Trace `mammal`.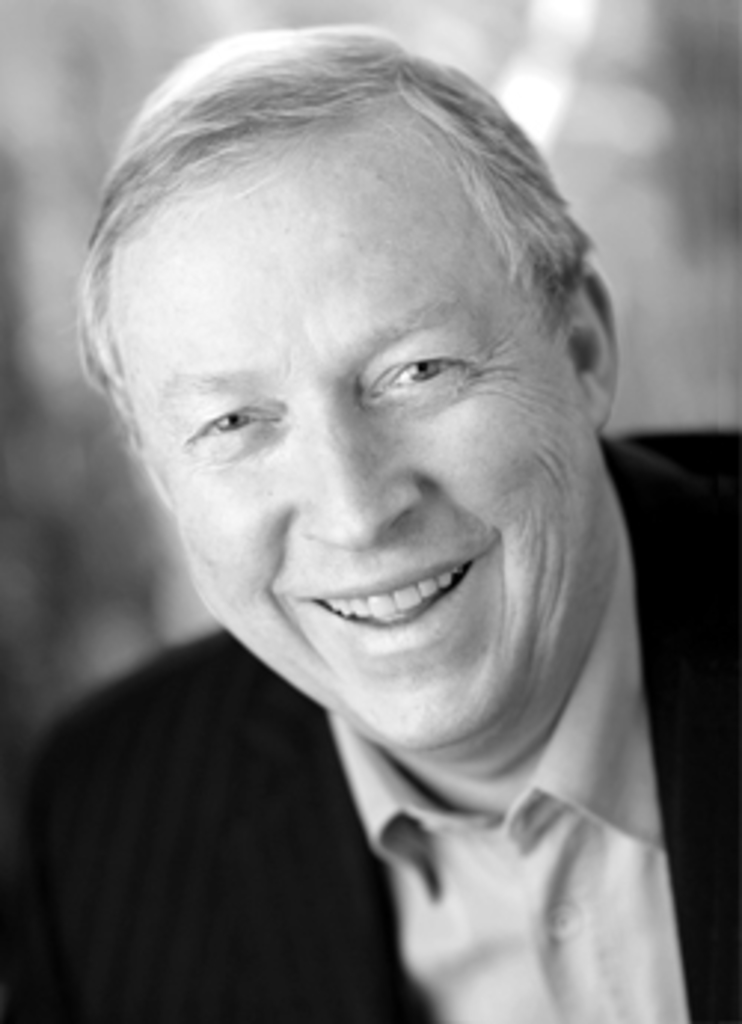
Traced to bbox(0, 0, 741, 1023).
